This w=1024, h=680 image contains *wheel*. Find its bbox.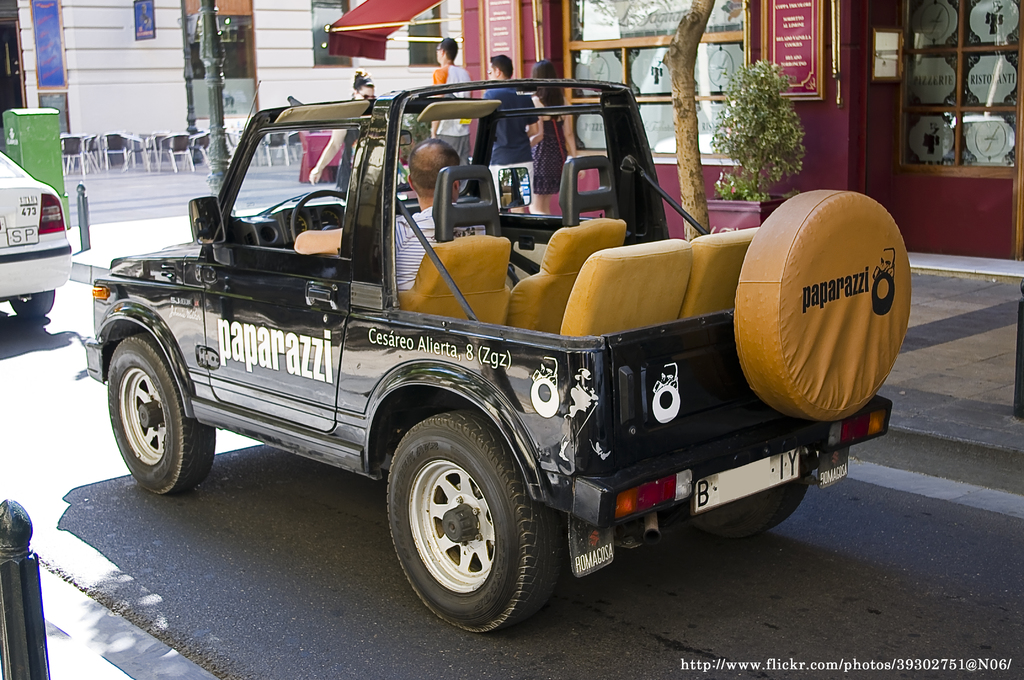
(698,468,811,540).
